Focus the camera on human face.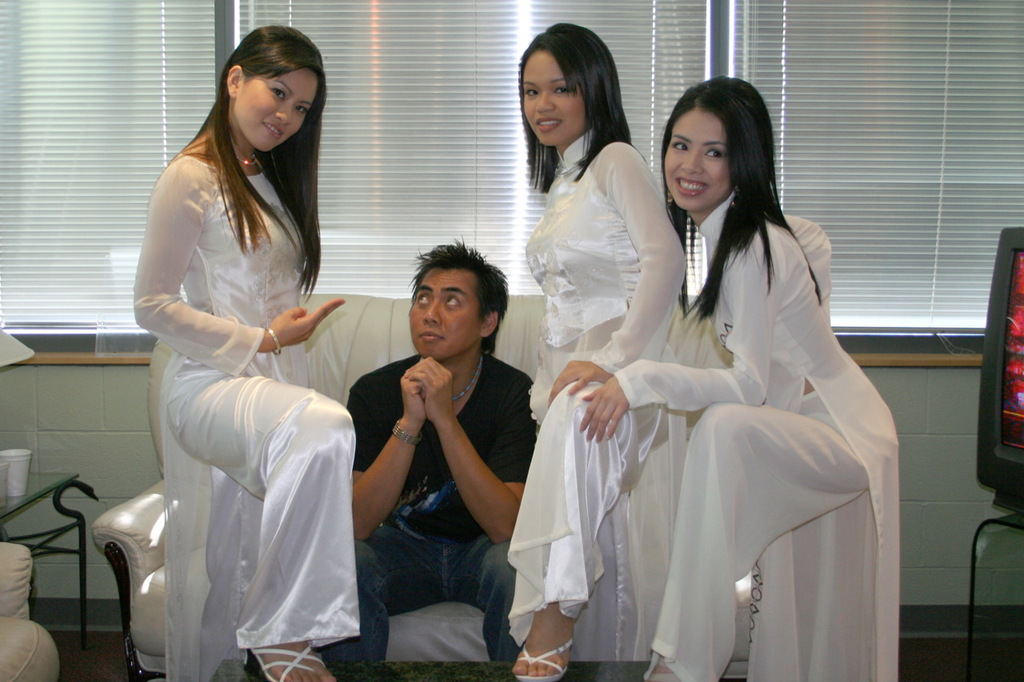
Focus region: BBox(412, 265, 478, 361).
